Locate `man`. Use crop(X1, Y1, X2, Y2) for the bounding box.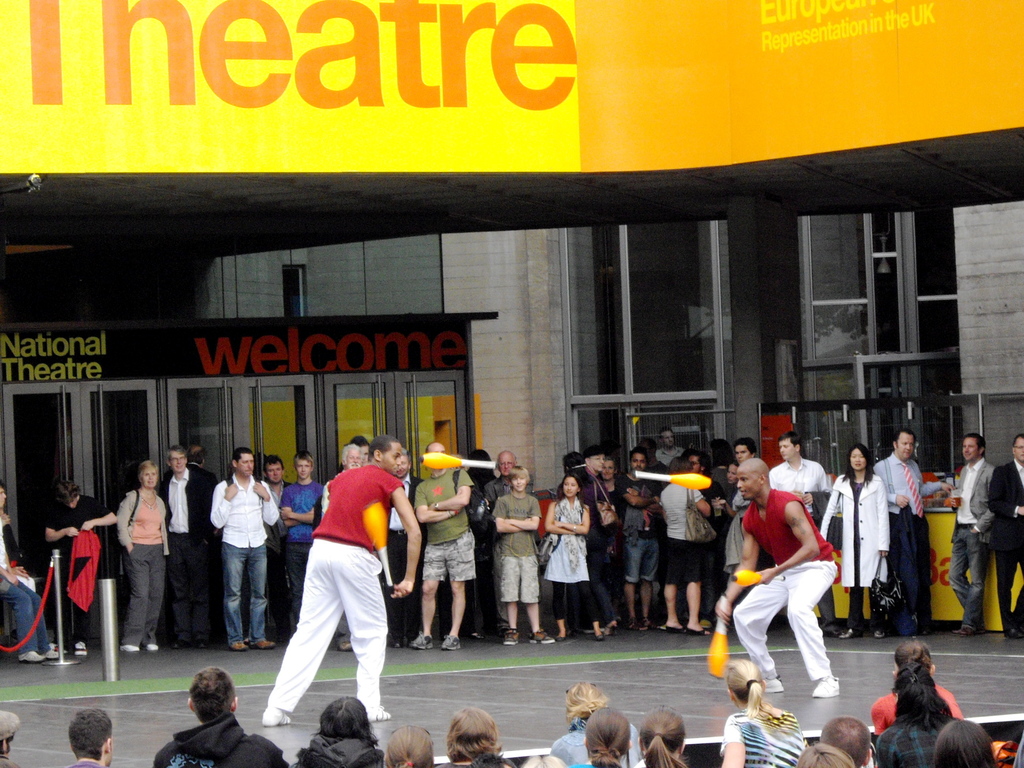
crop(686, 452, 706, 475).
